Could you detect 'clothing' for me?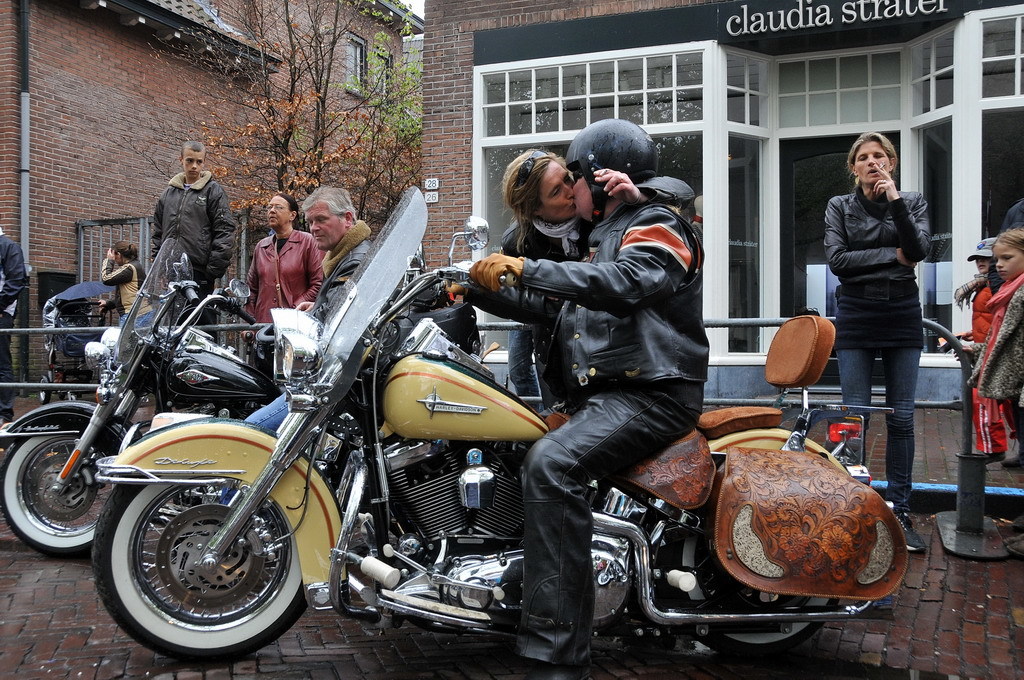
Detection result: box=[989, 200, 1023, 296].
